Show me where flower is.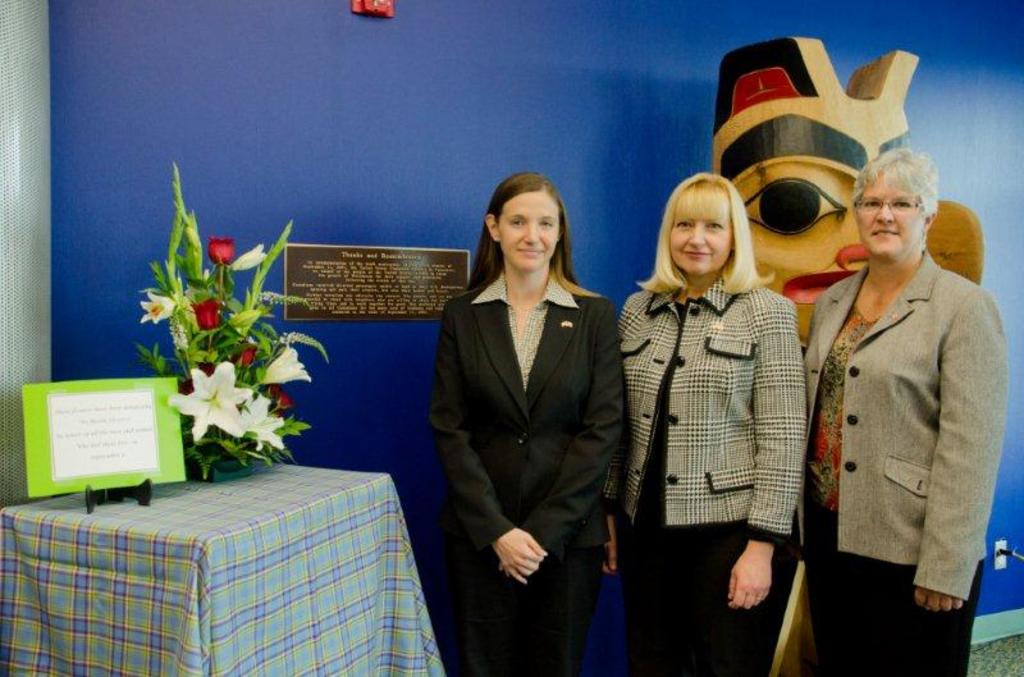
flower is at 274:329:330:363.
